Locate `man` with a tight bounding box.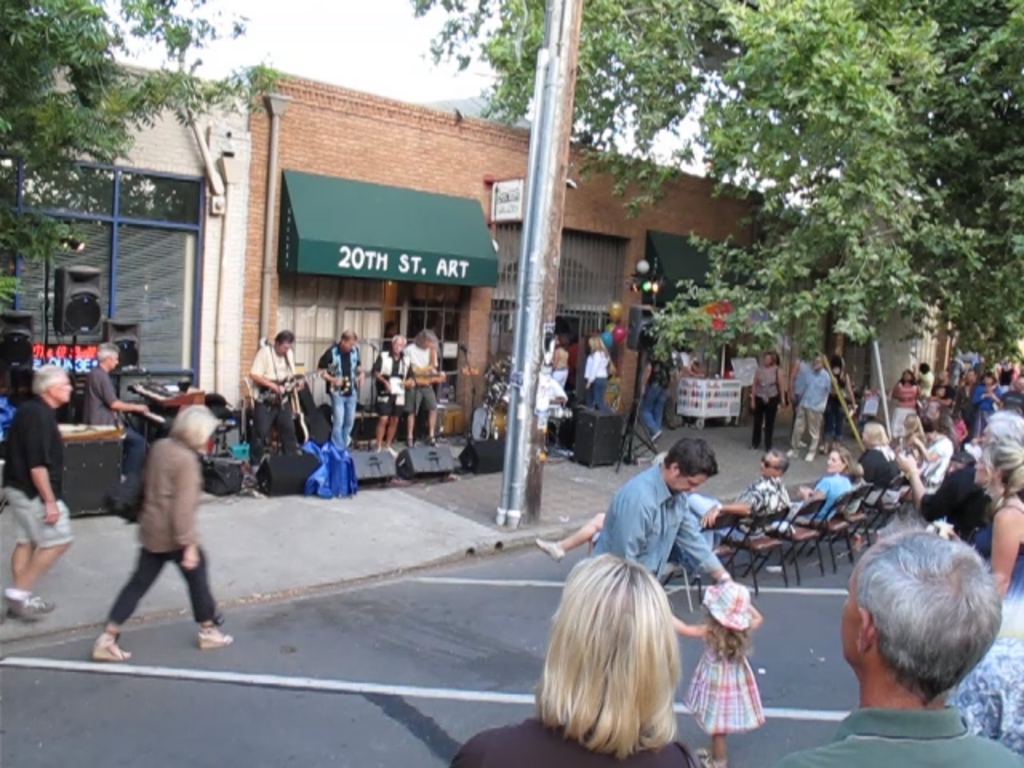
594, 451, 752, 622.
